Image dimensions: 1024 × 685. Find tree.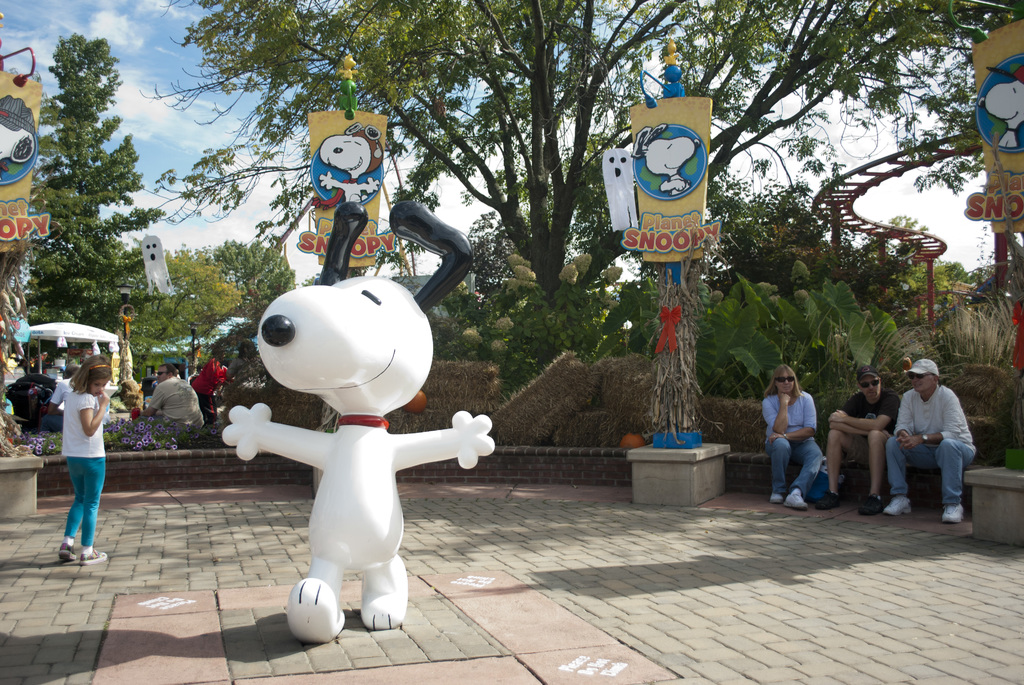
[149,0,1023,348].
